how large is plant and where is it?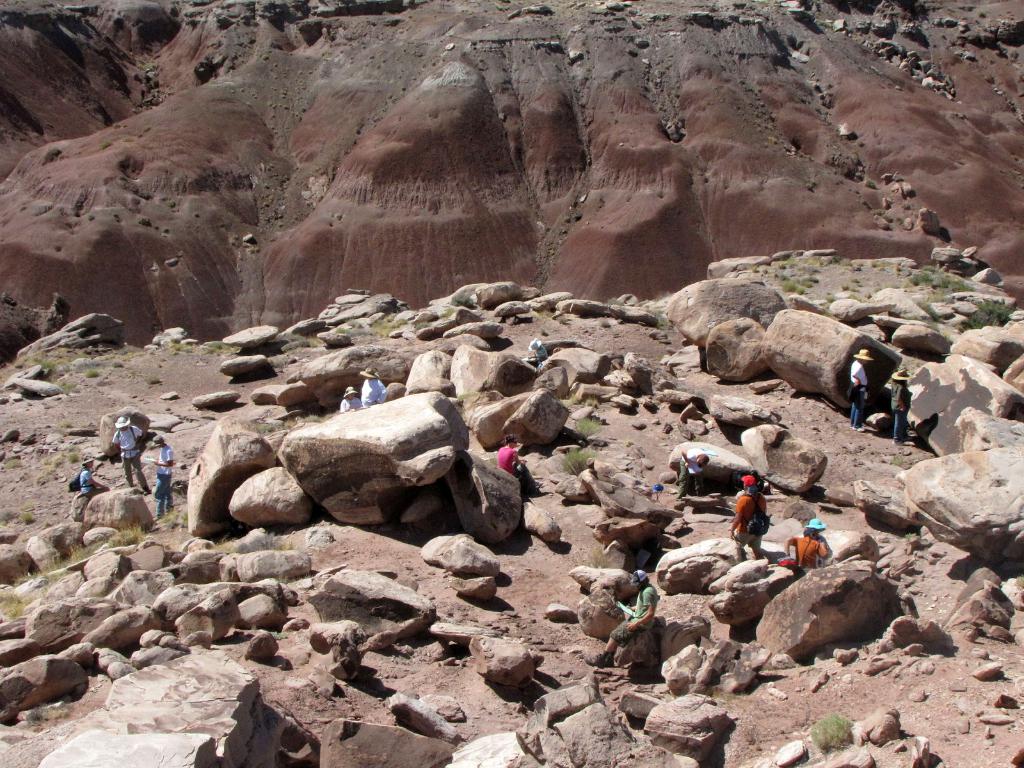
Bounding box: BBox(914, 298, 936, 318).
